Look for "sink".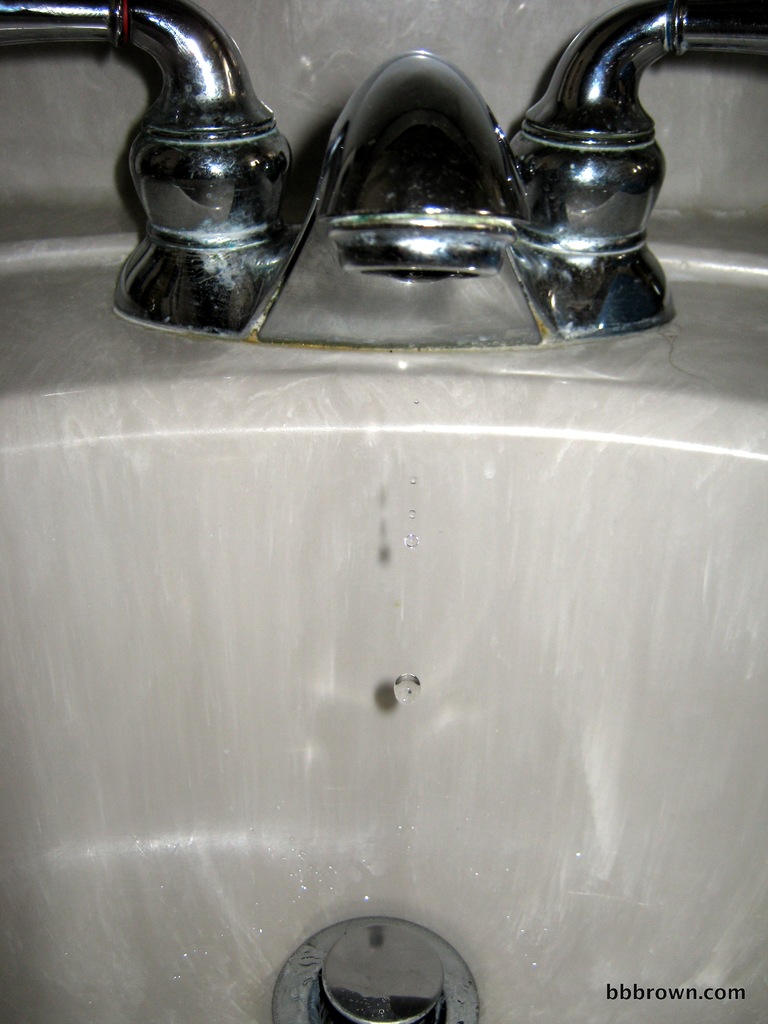
Found: l=0, t=0, r=767, b=1023.
